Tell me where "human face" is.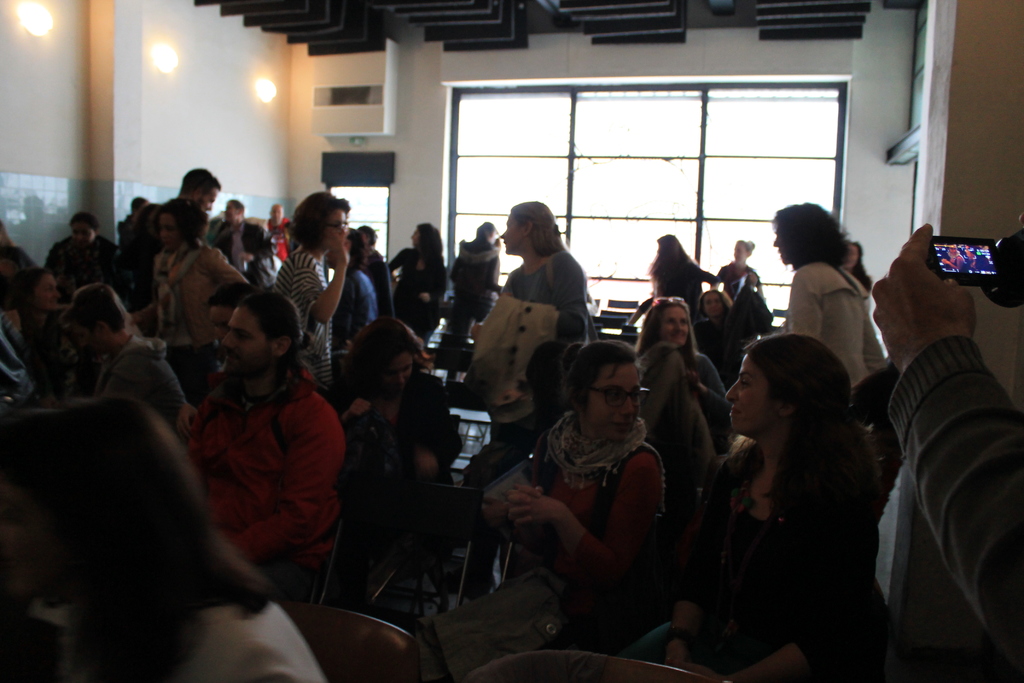
"human face" is at locate(222, 200, 238, 227).
